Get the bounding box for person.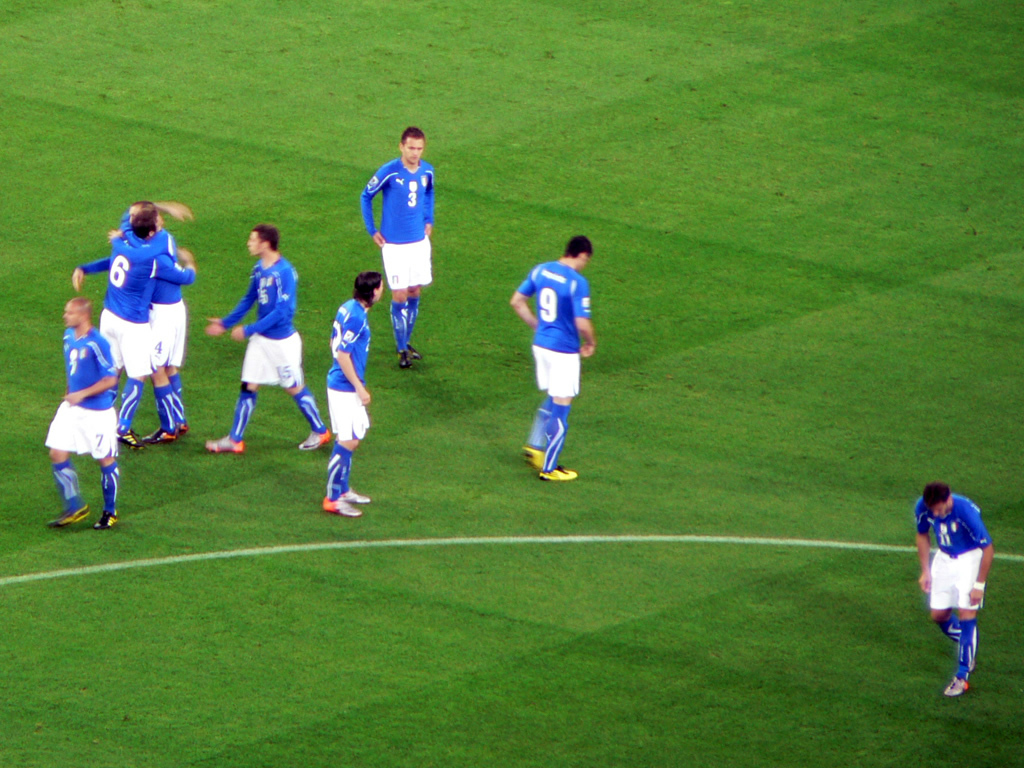
x1=204, y1=221, x2=332, y2=458.
